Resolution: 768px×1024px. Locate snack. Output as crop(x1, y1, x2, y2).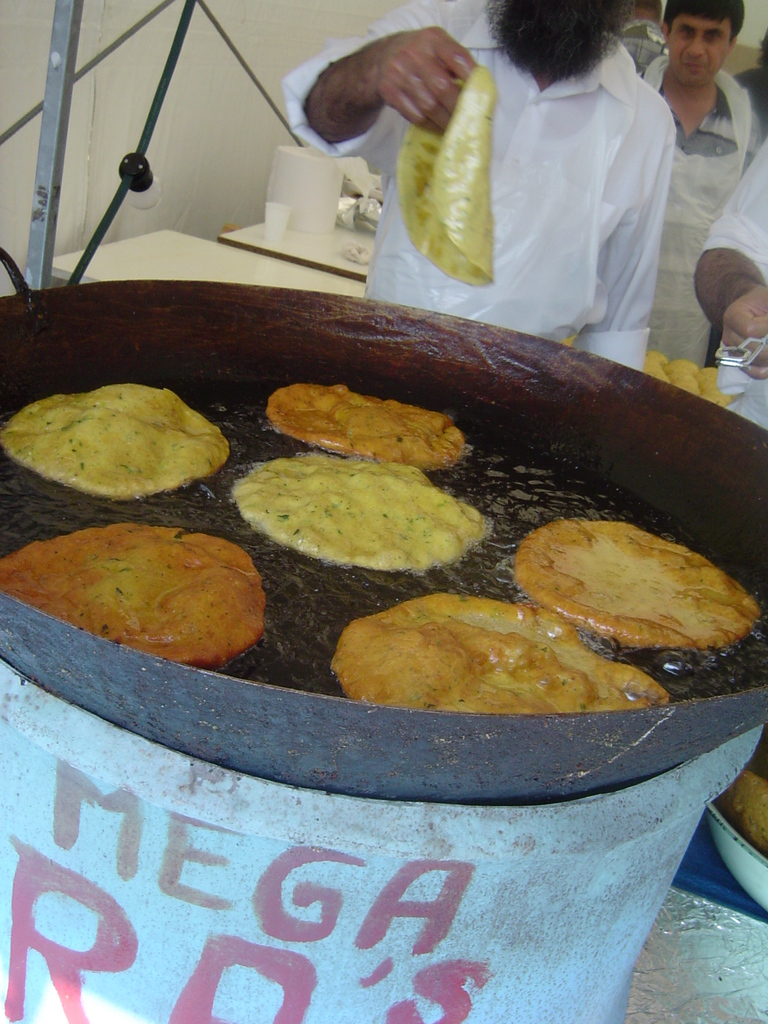
crop(403, 73, 499, 286).
